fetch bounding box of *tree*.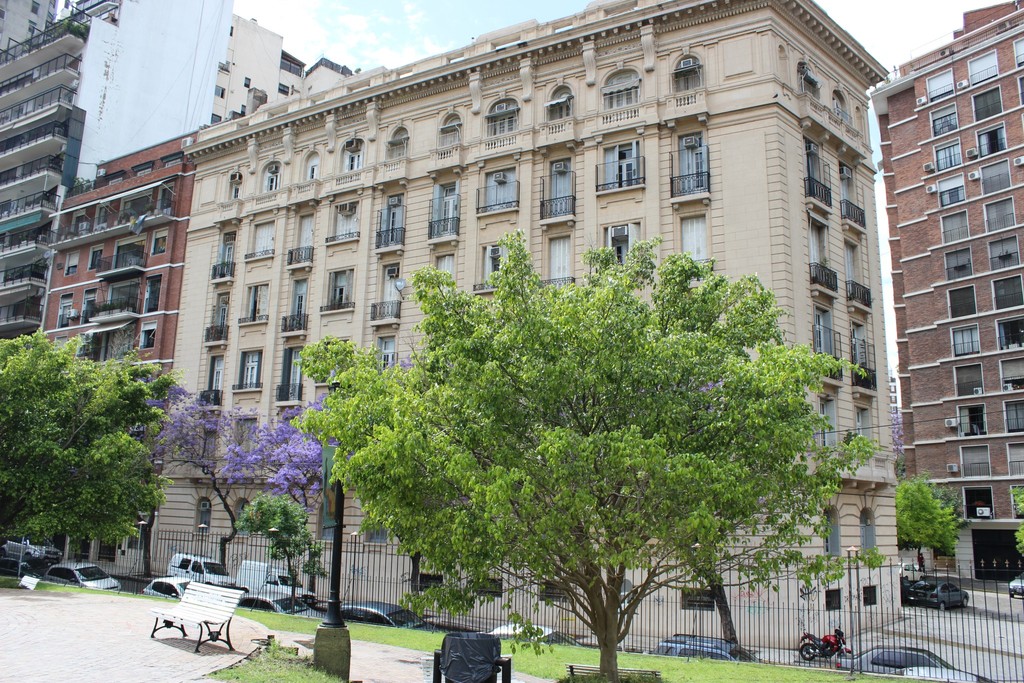
Bbox: {"x1": 169, "y1": 375, "x2": 239, "y2": 573}.
